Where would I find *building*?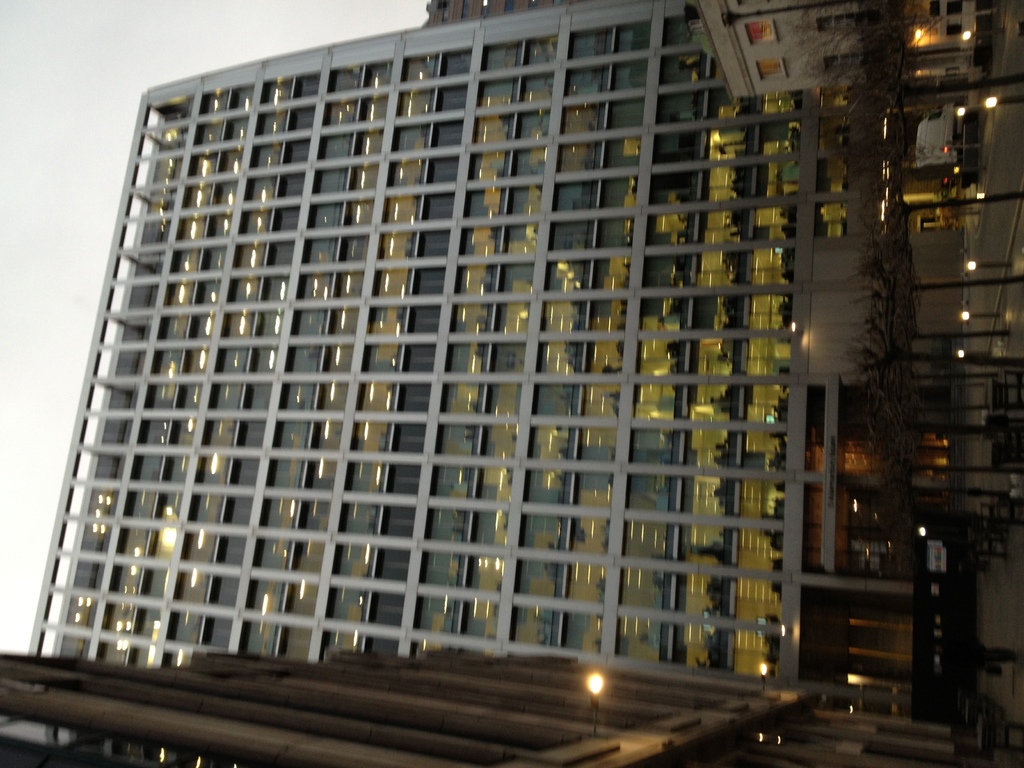
At bbox(0, 0, 1023, 767).
